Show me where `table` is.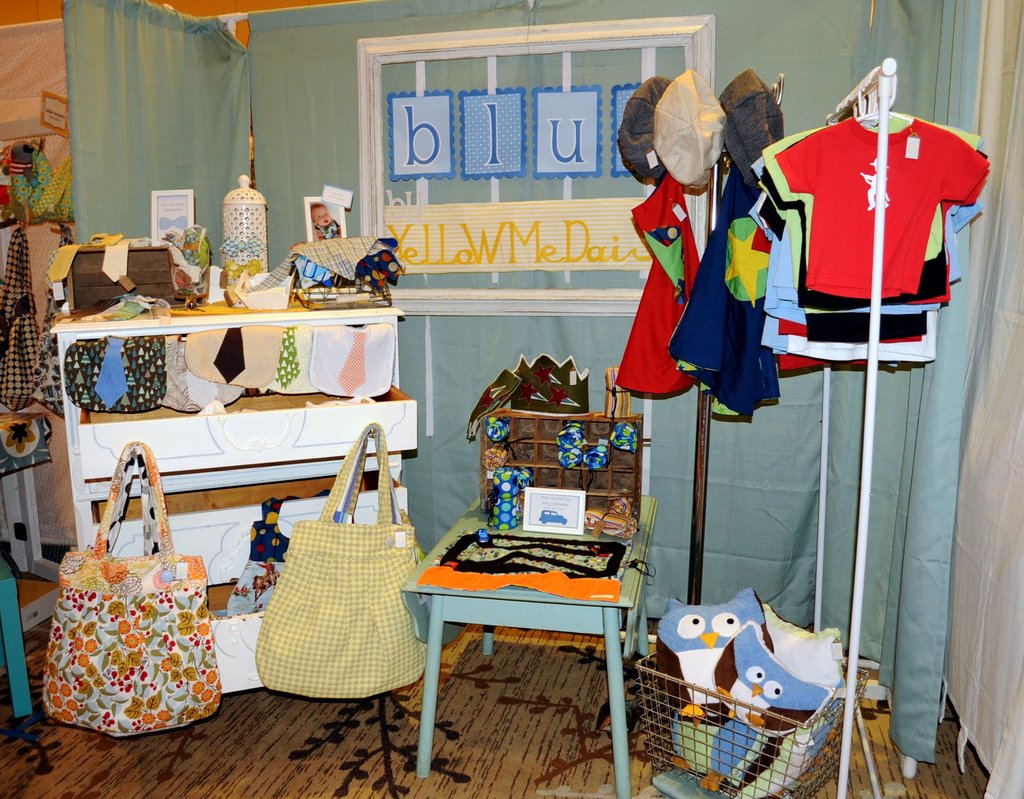
`table` is at select_region(47, 312, 419, 697).
